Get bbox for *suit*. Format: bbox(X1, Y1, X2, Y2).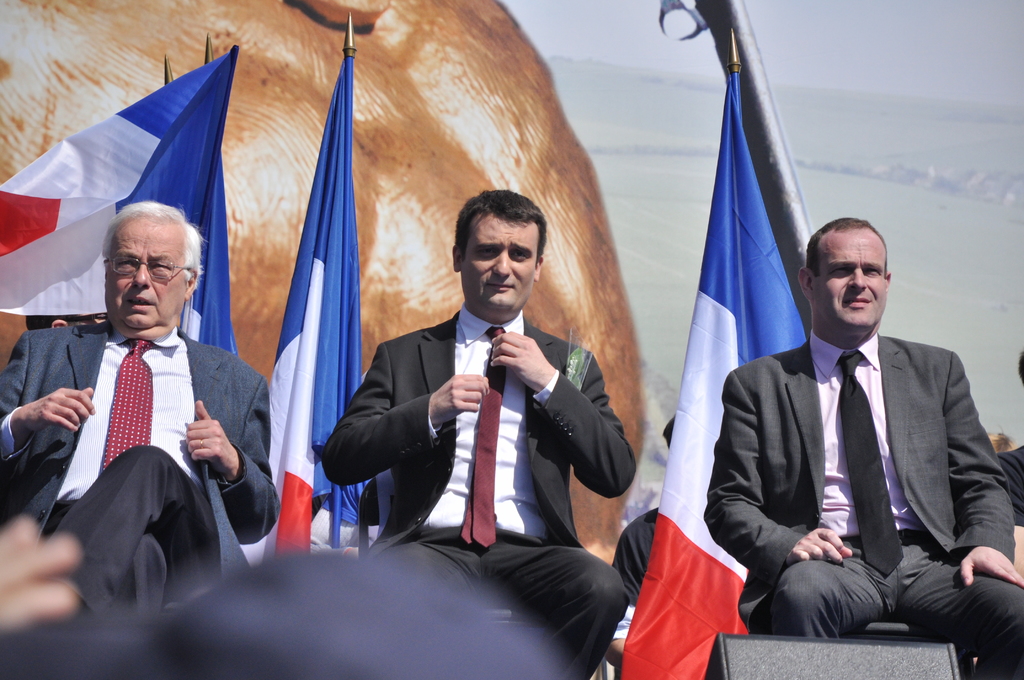
bbox(23, 224, 280, 632).
